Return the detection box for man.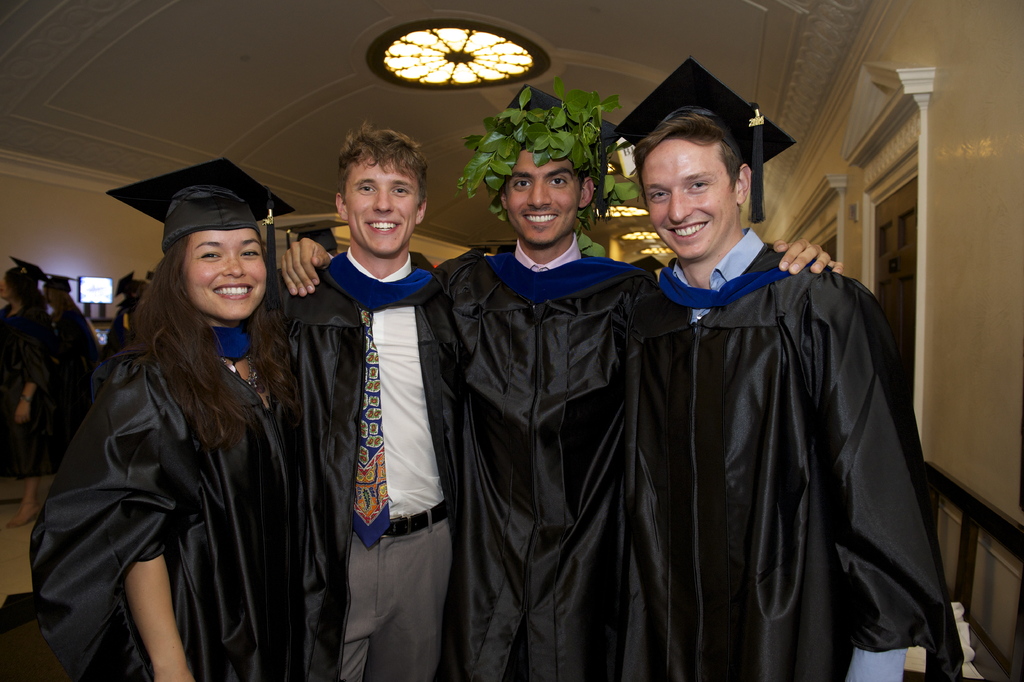
[x1=618, y1=60, x2=936, y2=681].
